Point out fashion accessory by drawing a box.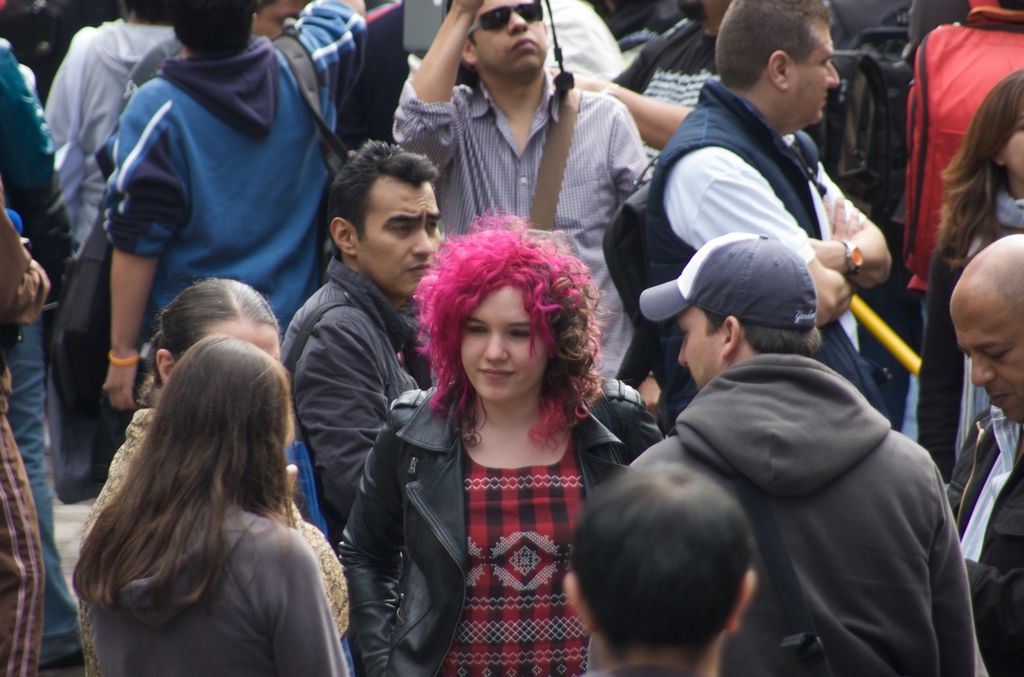
crop(637, 232, 820, 328).
